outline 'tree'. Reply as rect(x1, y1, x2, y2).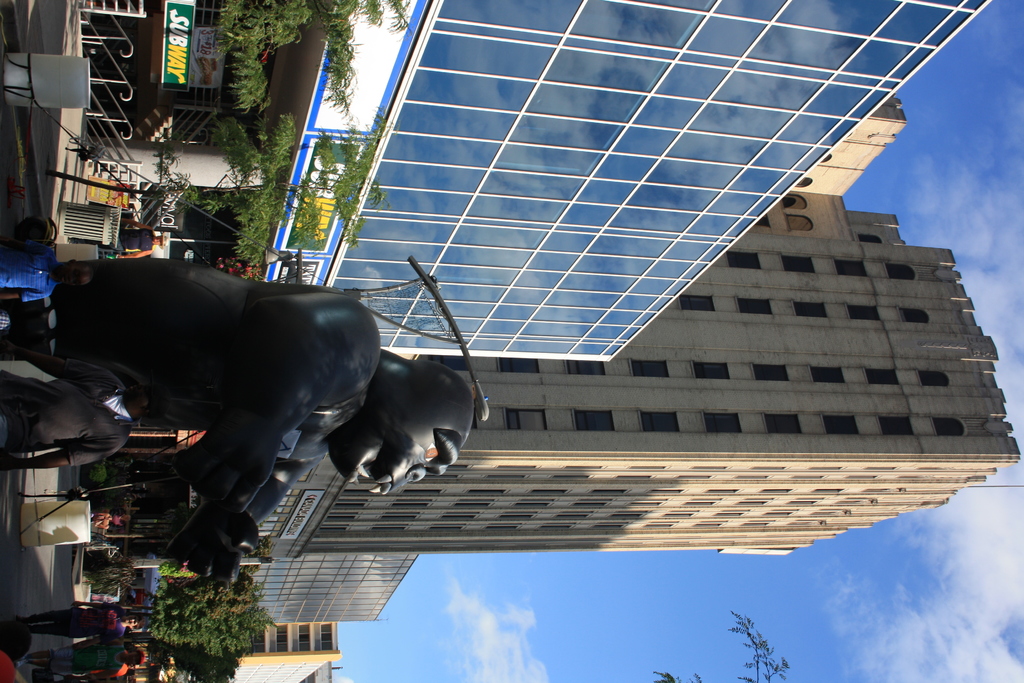
rect(93, 559, 284, 682).
